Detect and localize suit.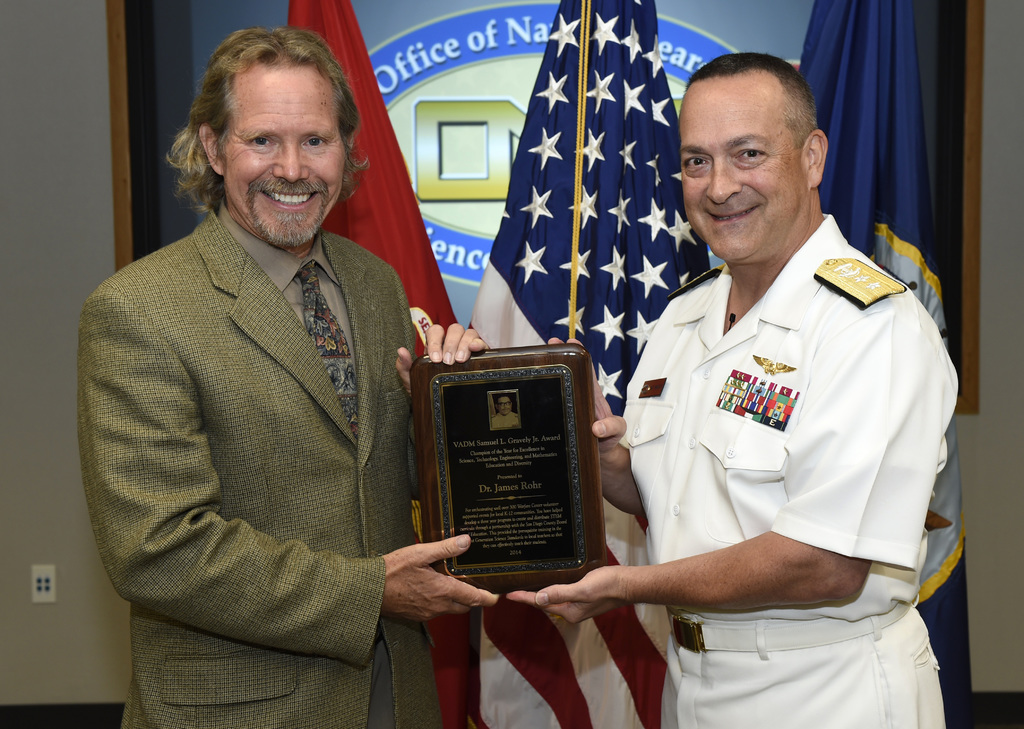
Localized at <bbox>74, 104, 459, 709</bbox>.
